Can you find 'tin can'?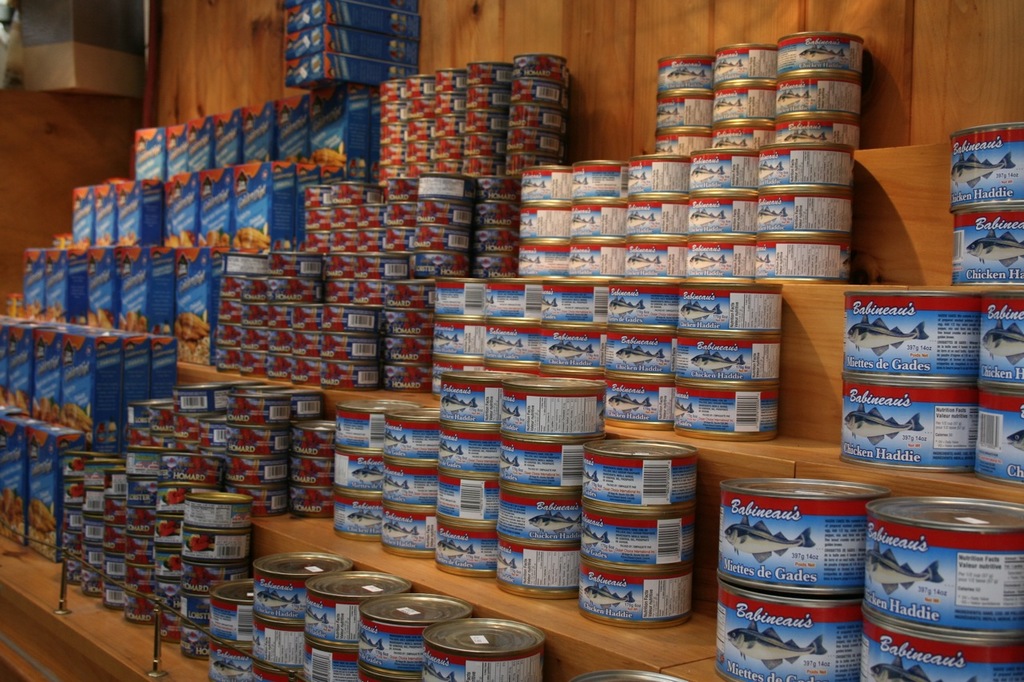
Yes, bounding box: (974,290,1023,383).
